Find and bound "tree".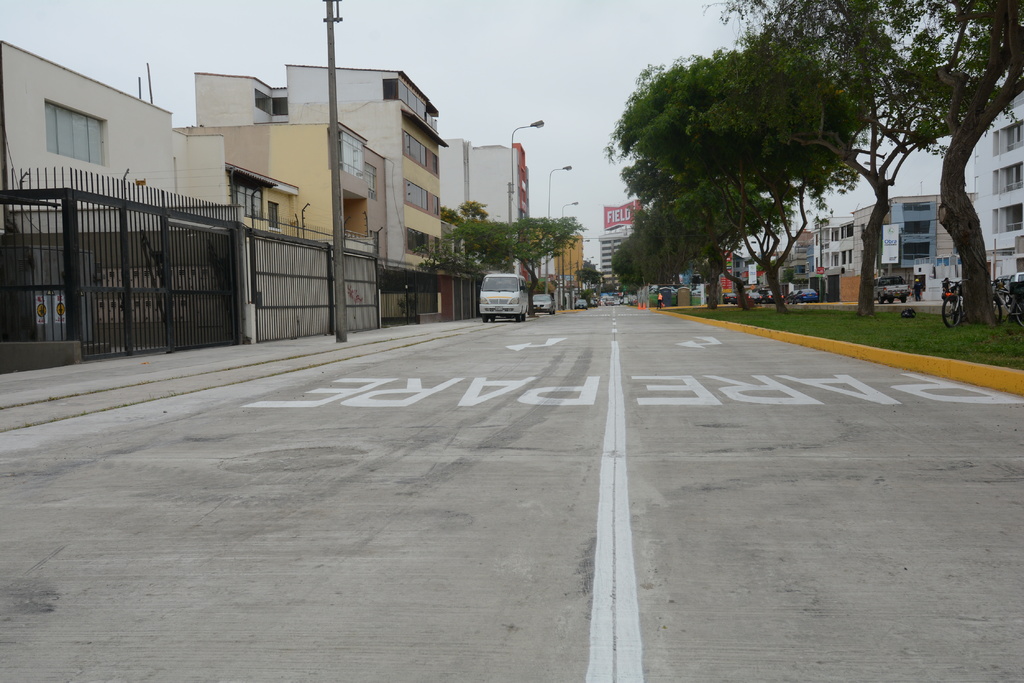
Bound: crop(719, 0, 1023, 328).
